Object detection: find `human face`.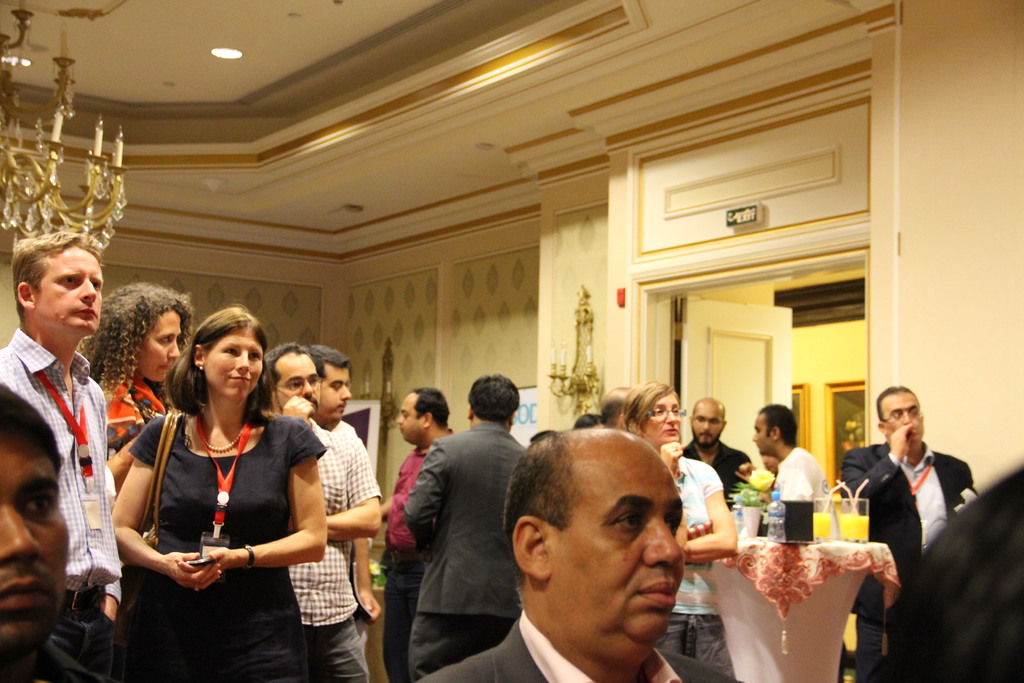
l=0, t=436, r=73, b=652.
